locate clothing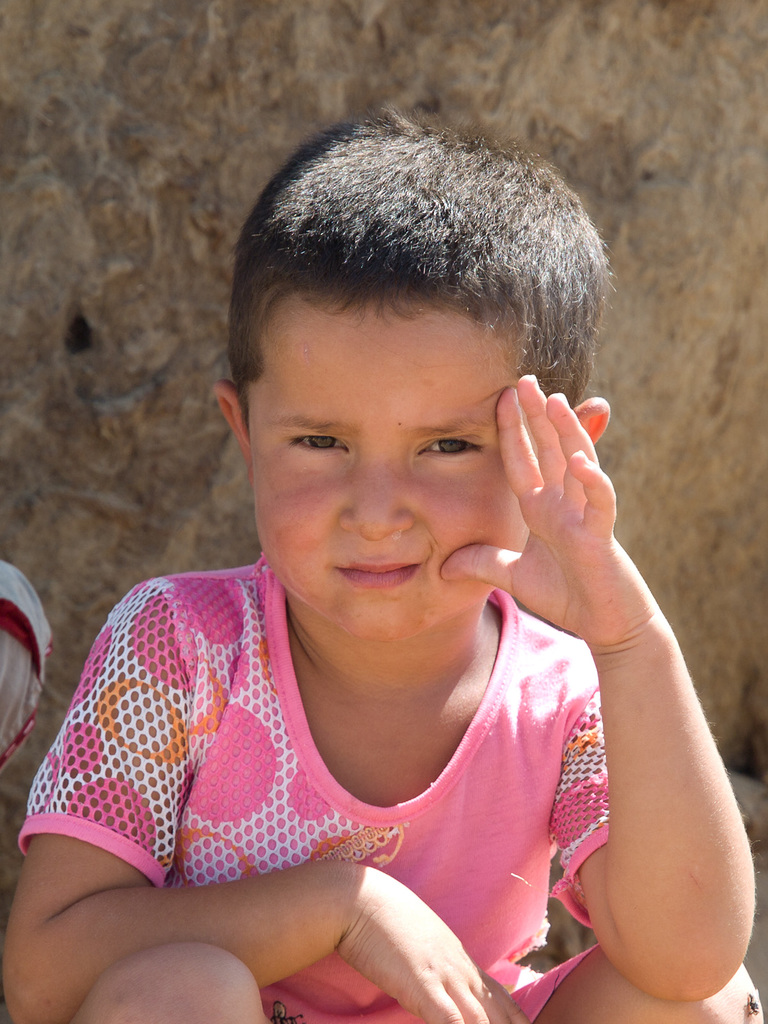
region(45, 582, 651, 981)
